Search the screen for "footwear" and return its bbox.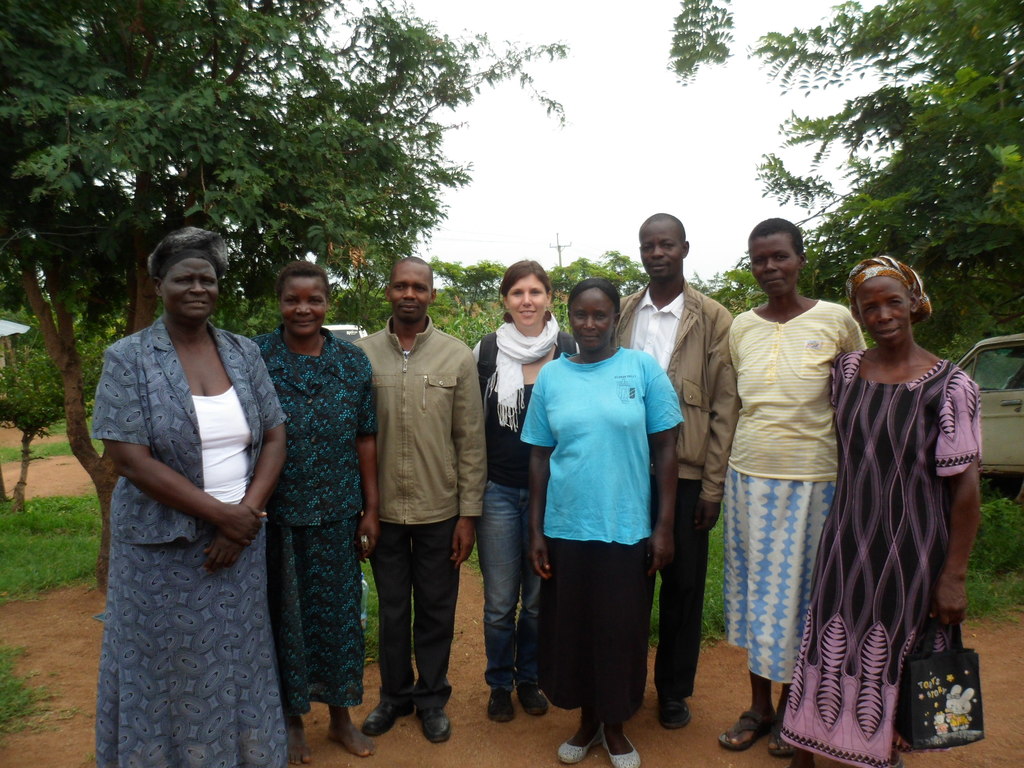
Found: [x1=487, y1=688, x2=513, y2=725].
